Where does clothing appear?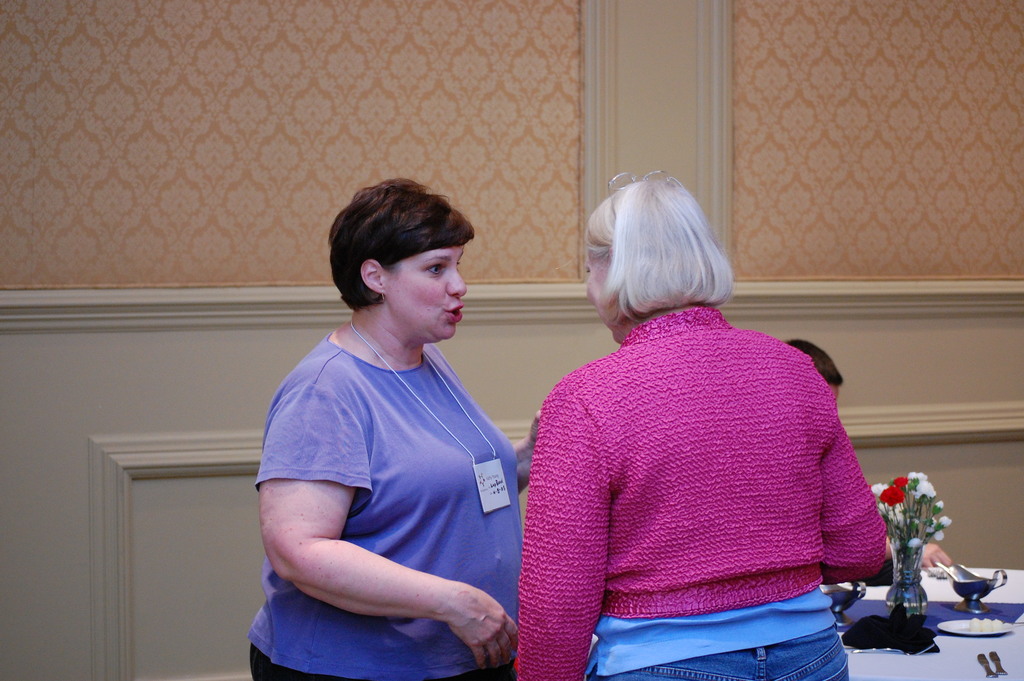
Appears at {"x1": 515, "y1": 301, "x2": 887, "y2": 680}.
